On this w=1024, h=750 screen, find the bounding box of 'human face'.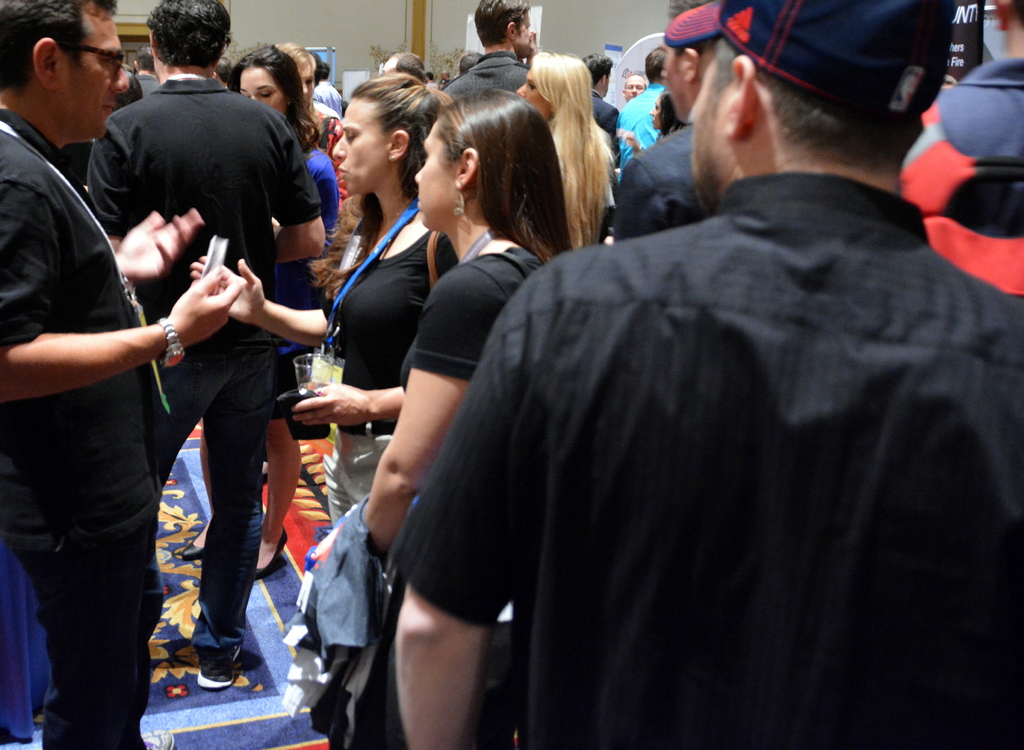
Bounding box: [517, 12, 532, 56].
